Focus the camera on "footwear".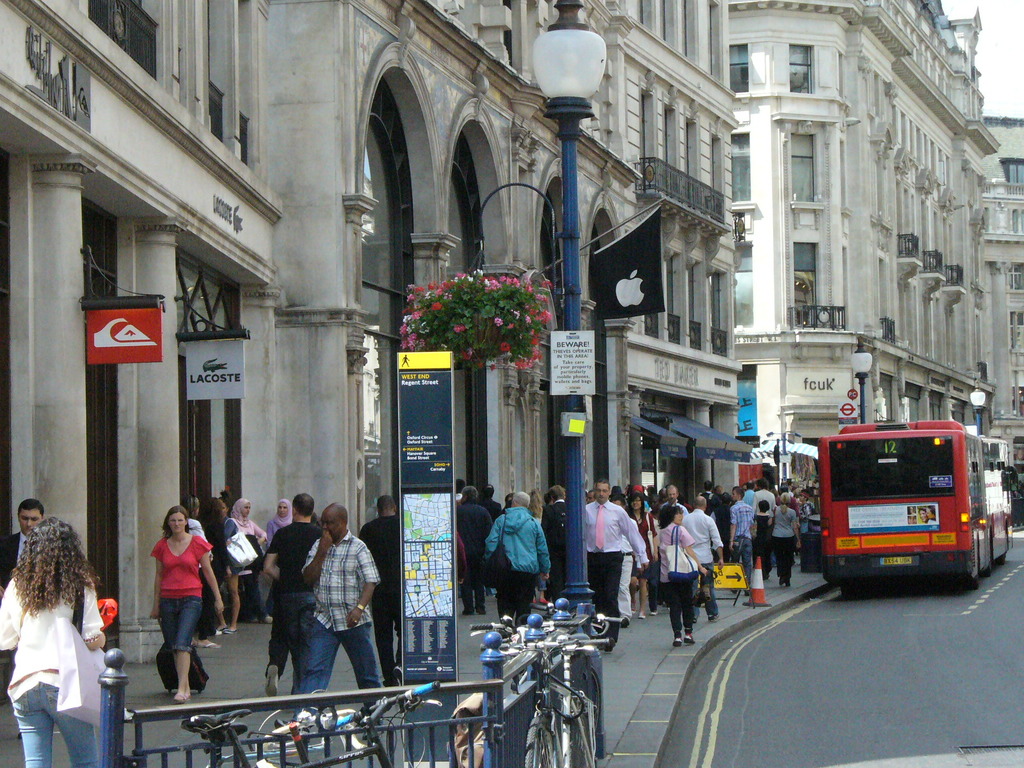
Focus region: l=264, t=666, r=280, b=698.
